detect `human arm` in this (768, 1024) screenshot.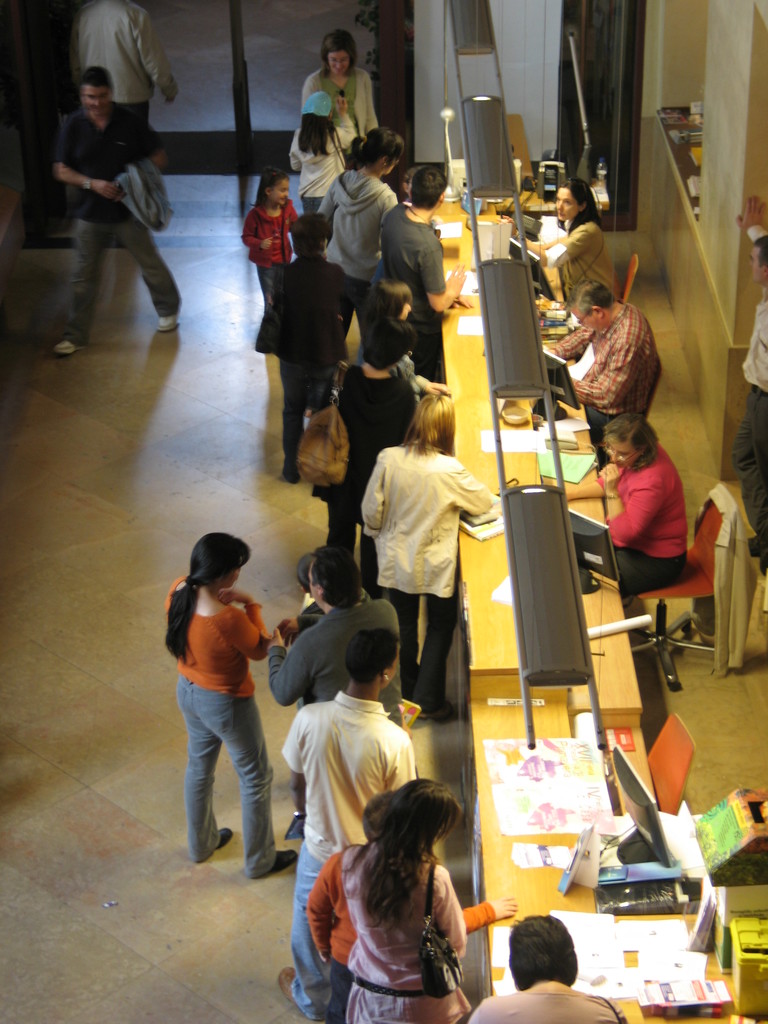
Detection: detection(124, 106, 172, 168).
